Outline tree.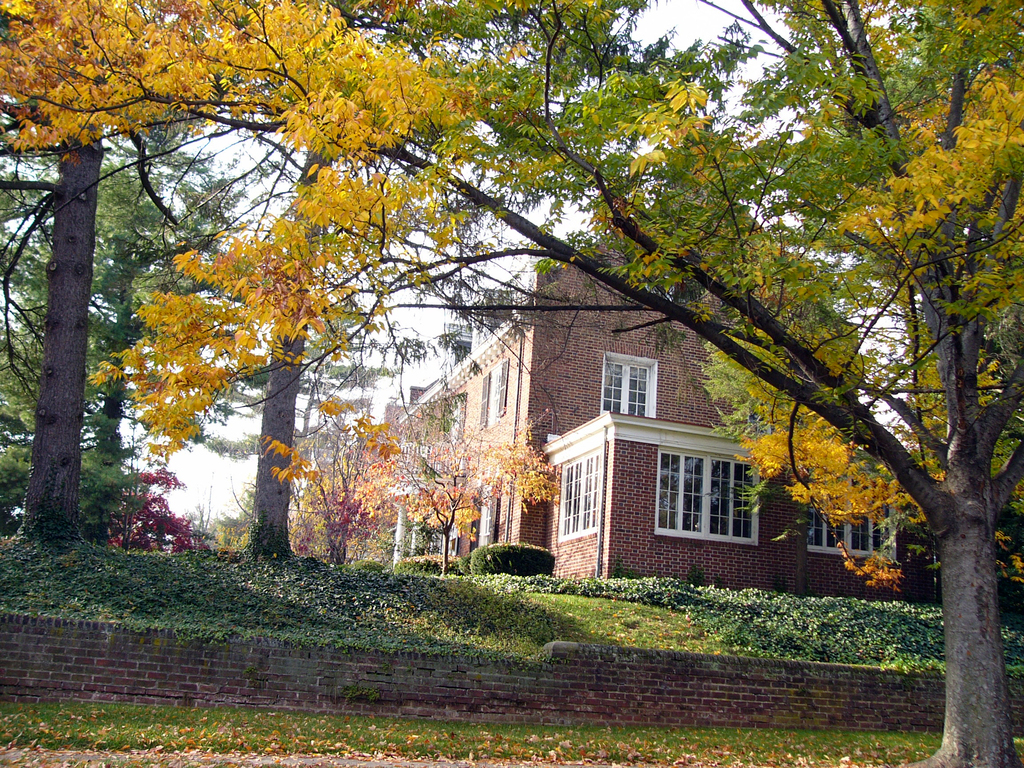
Outline: [262,386,429,564].
